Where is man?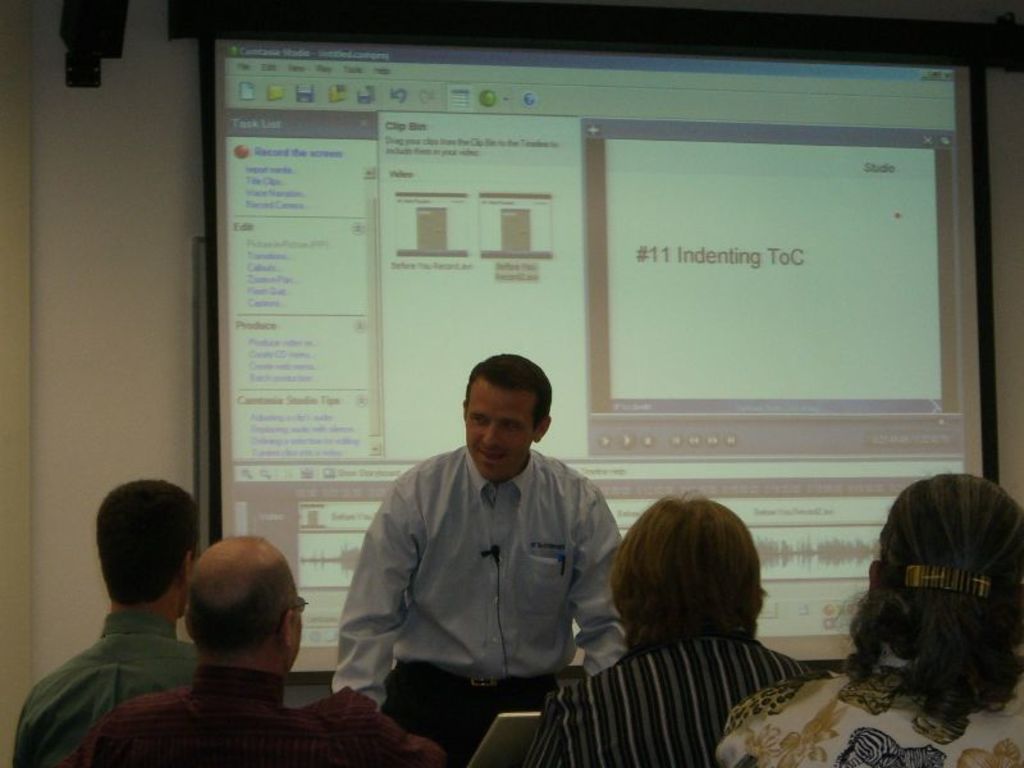
<box>531,508,822,767</box>.
